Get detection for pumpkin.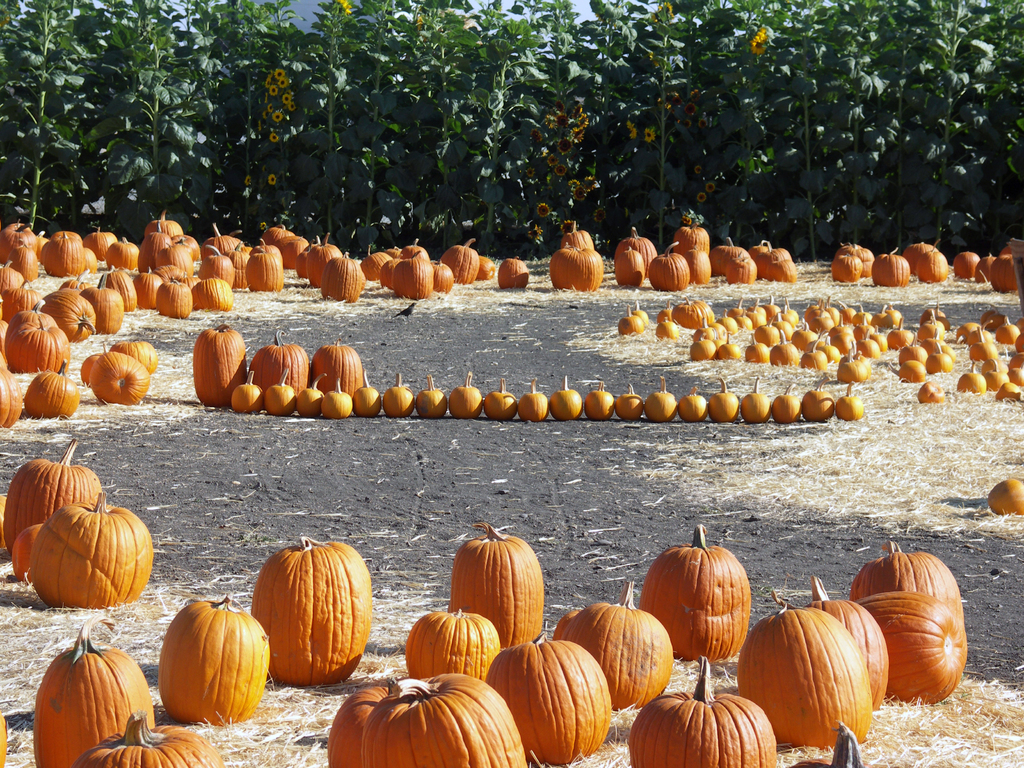
Detection: [x1=0, y1=714, x2=8, y2=764].
